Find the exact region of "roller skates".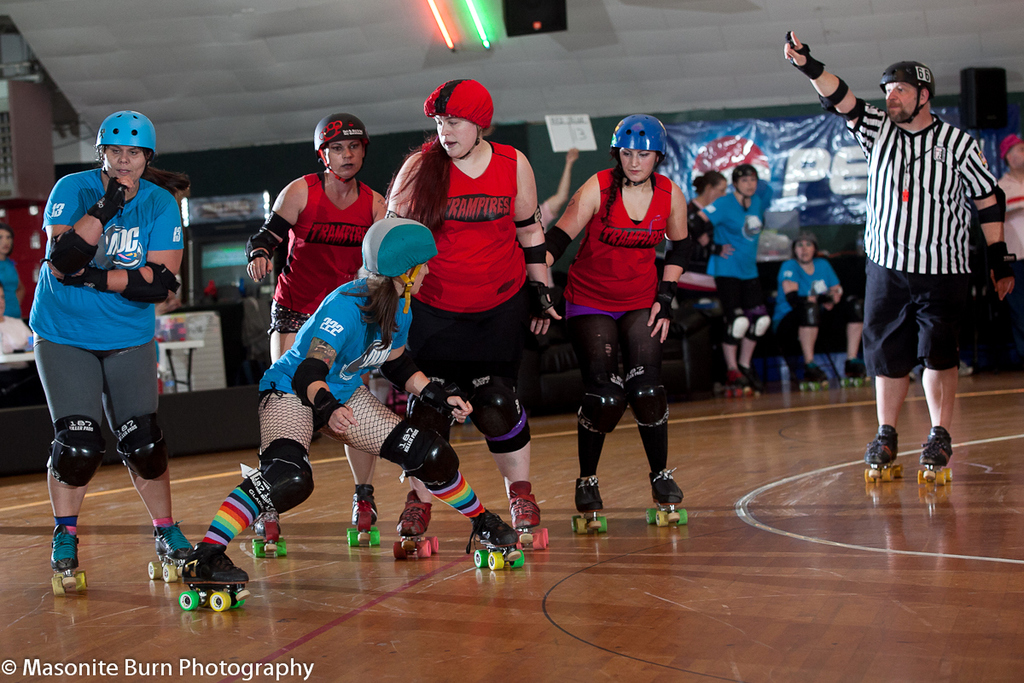
Exact region: <bbox>725, 366, 753, 400</bbox>.
